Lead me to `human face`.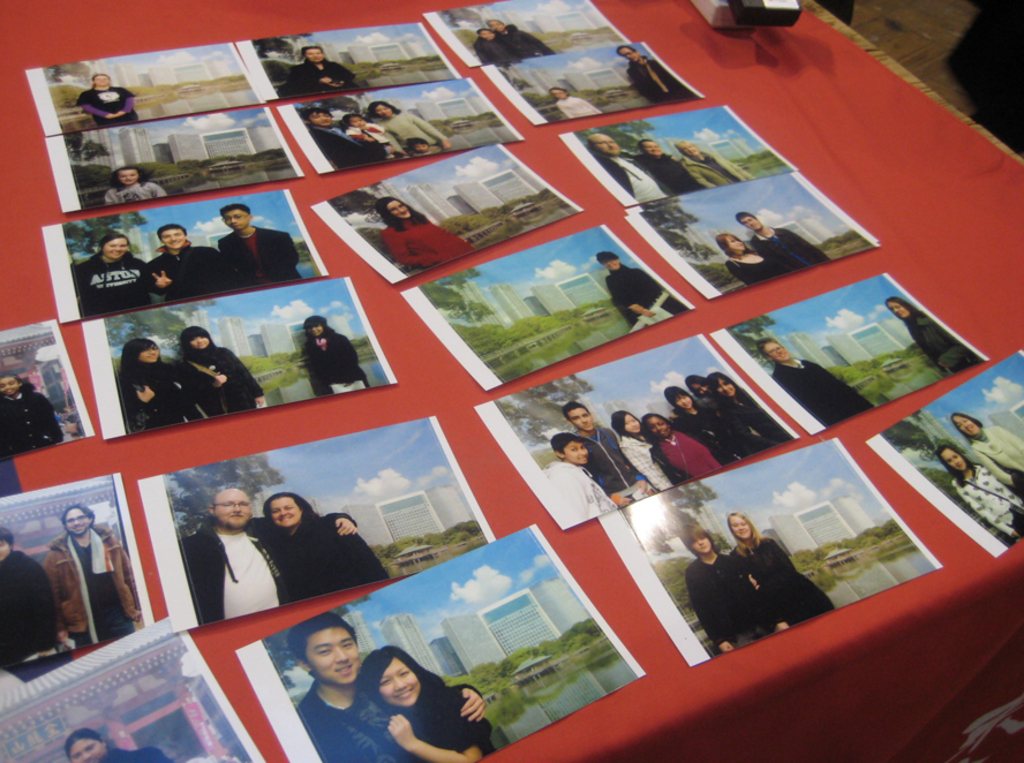
Lead to [746,216,759,225].
